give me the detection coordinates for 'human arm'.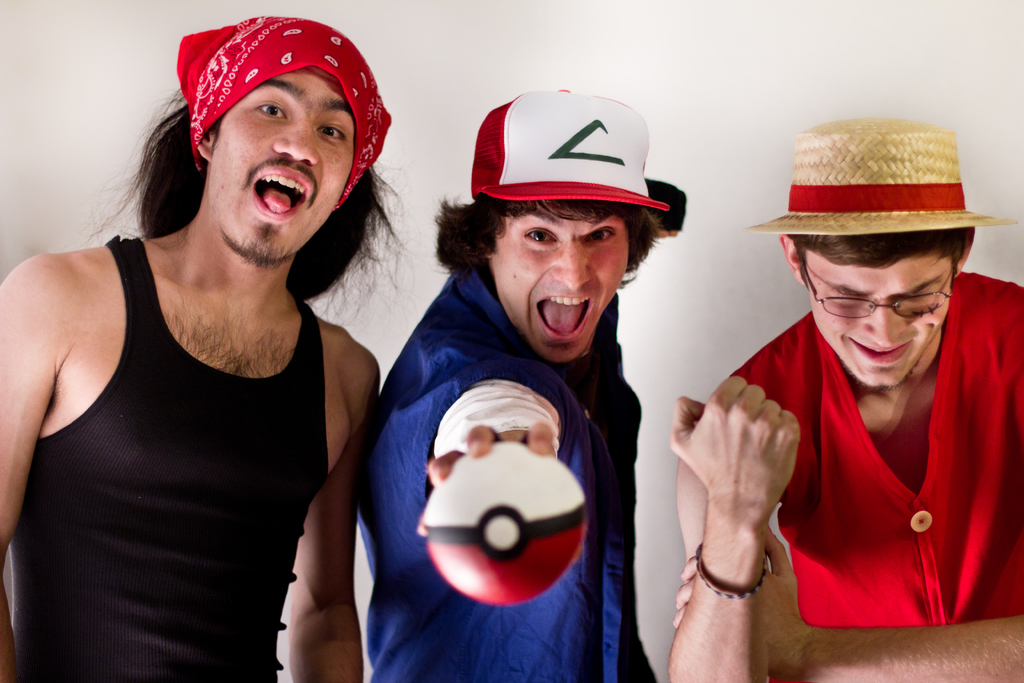
bbox=[0, 282, 56, 682].
